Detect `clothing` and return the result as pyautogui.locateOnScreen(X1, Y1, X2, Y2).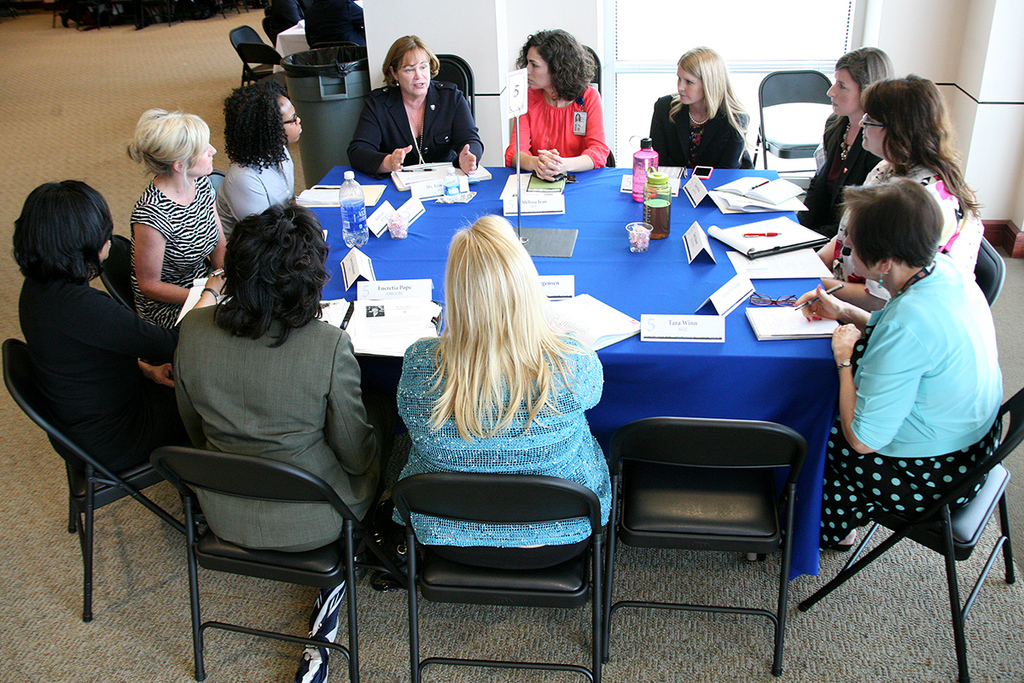
pyautogui.locateOnScreen(805, 255, 1012, 555).
